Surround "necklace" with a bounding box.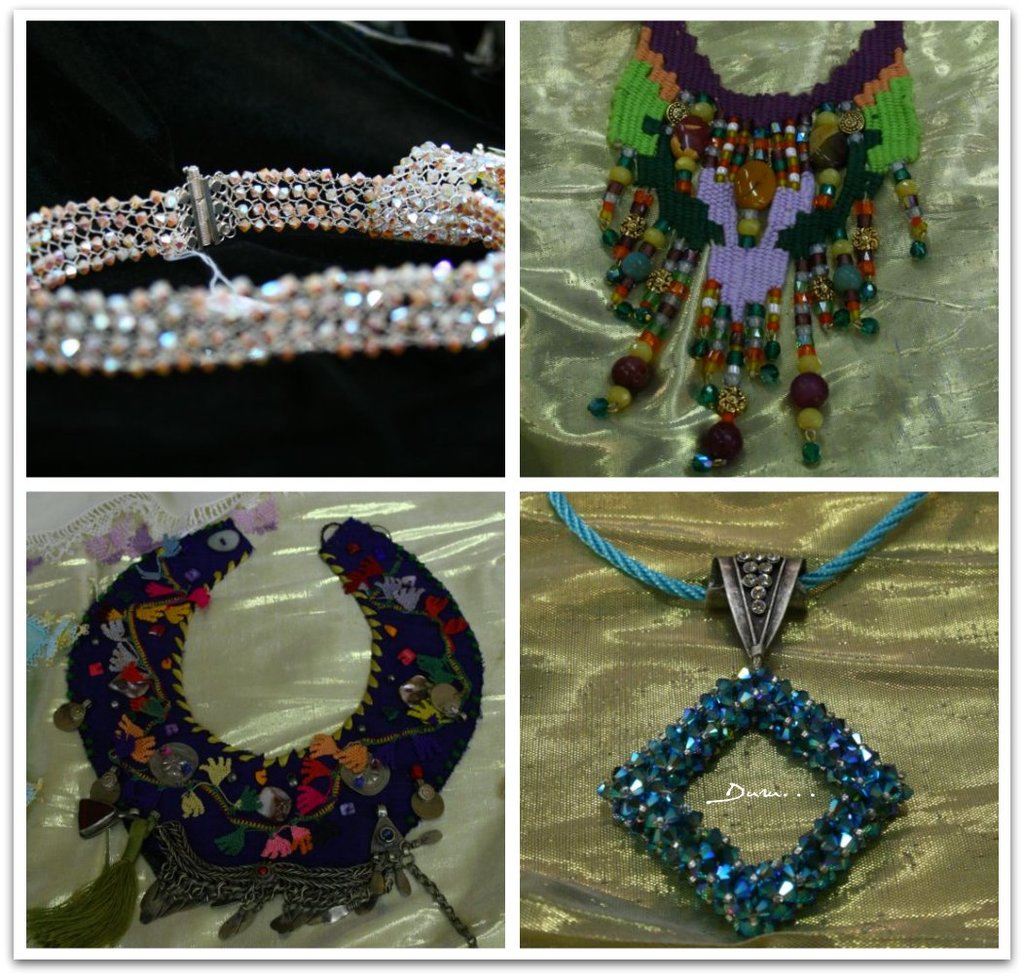
[542,488,919,938].
